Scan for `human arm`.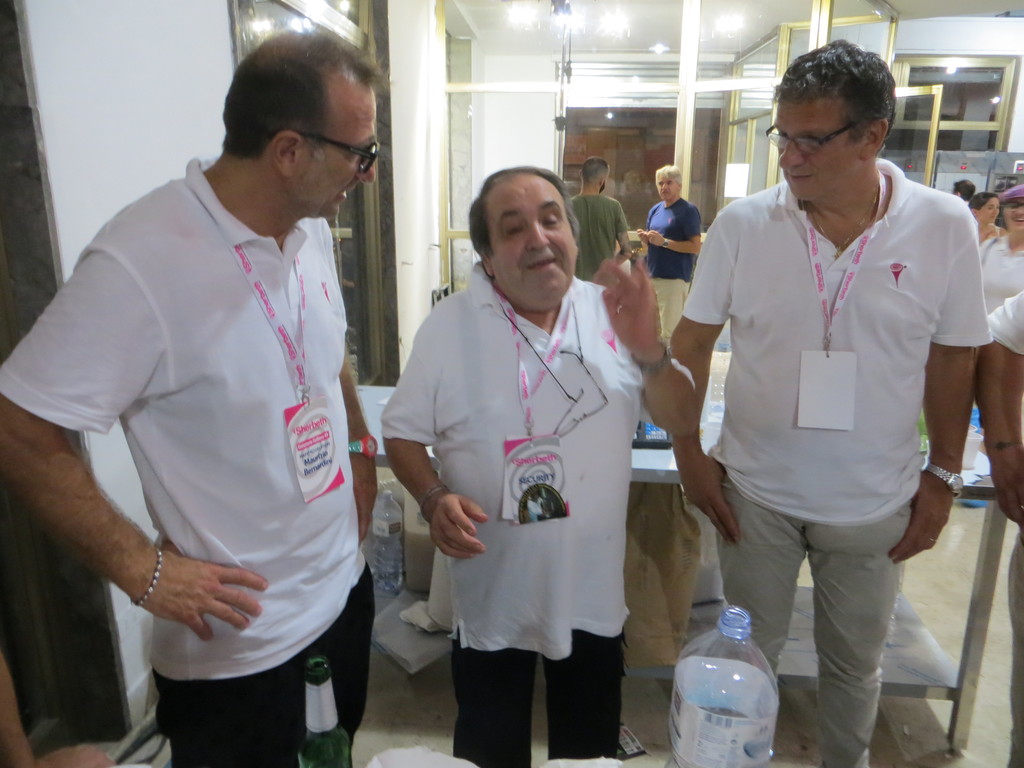
Scan result: region(650, 209, 705, 257).
